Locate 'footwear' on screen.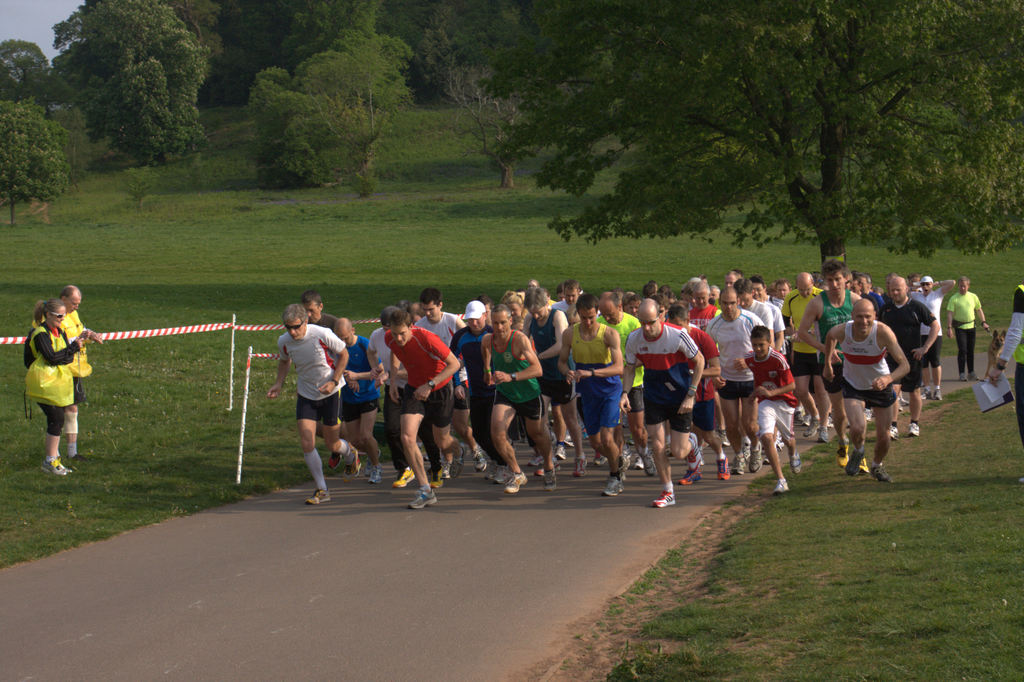
On screen at region(623, 445, 631, 459).
